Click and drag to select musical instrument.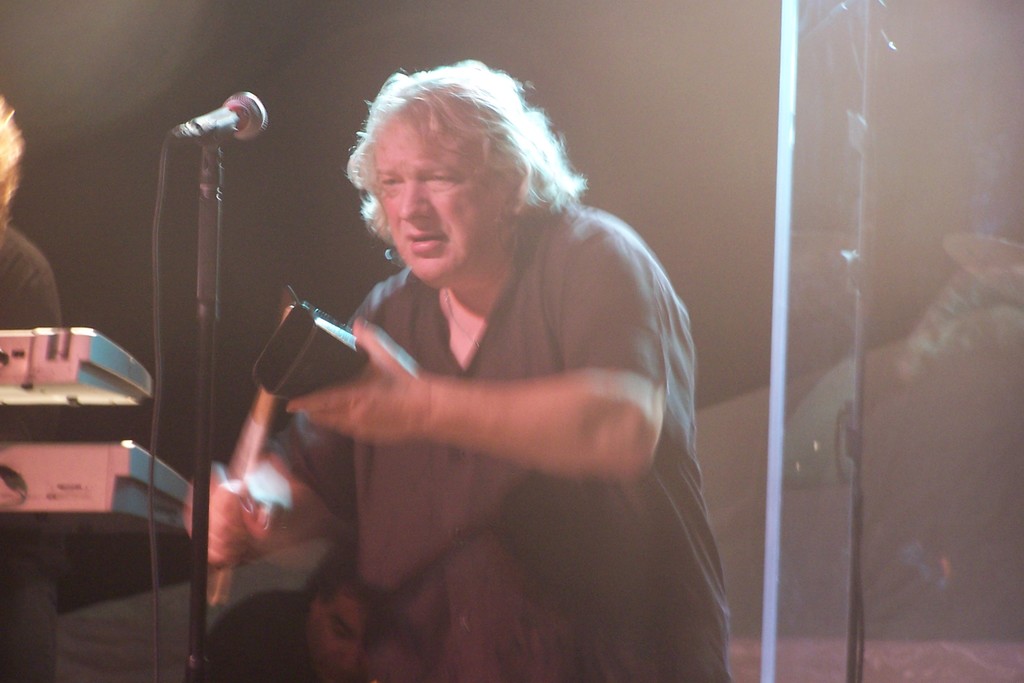
Selection: <region>1, 440, 195, 538</region>.
